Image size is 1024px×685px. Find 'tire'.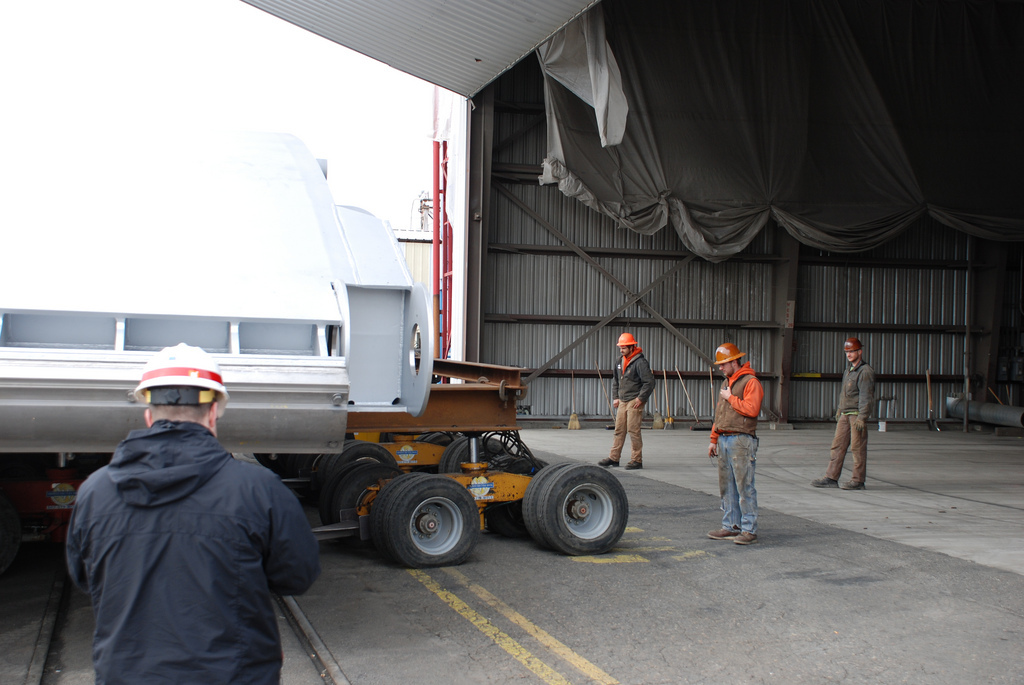
x1=535, y1=464, x2=627, y2=555.
